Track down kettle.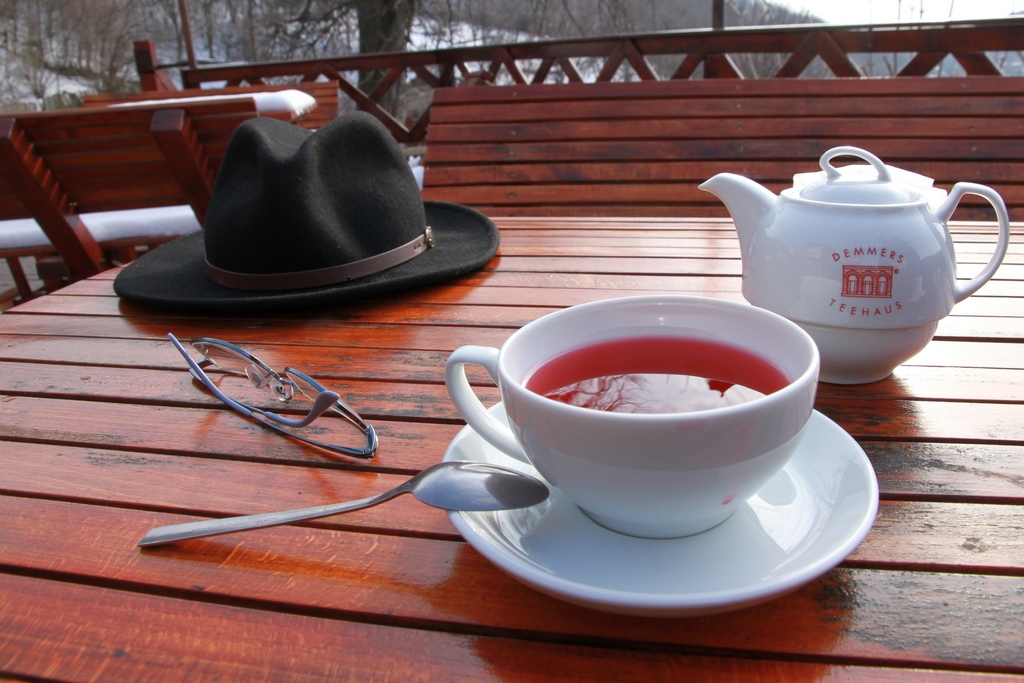
Tracked to [692,138,1005,388].
